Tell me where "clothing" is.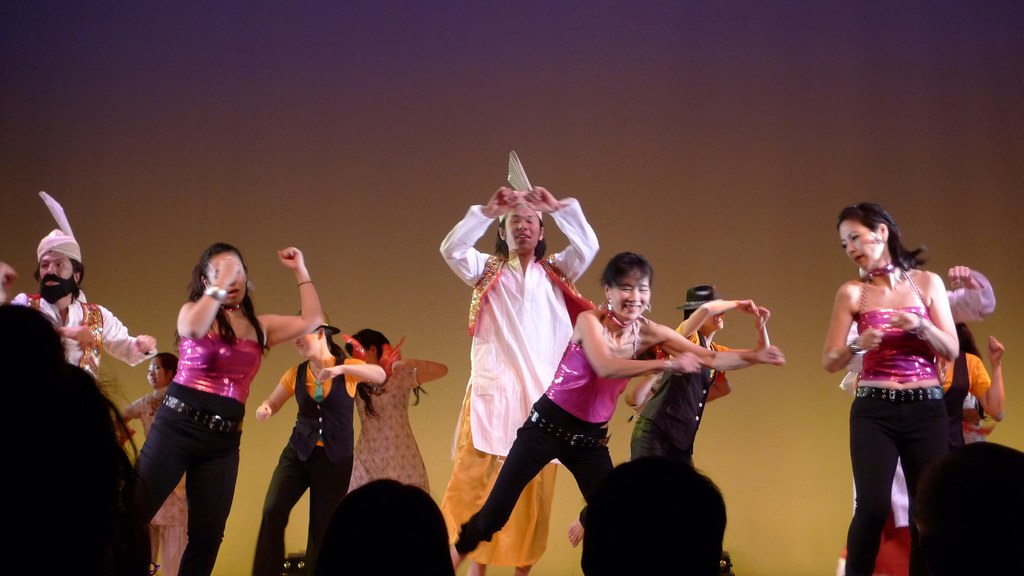
"clothing" is at (255, 354, 380, 575).
